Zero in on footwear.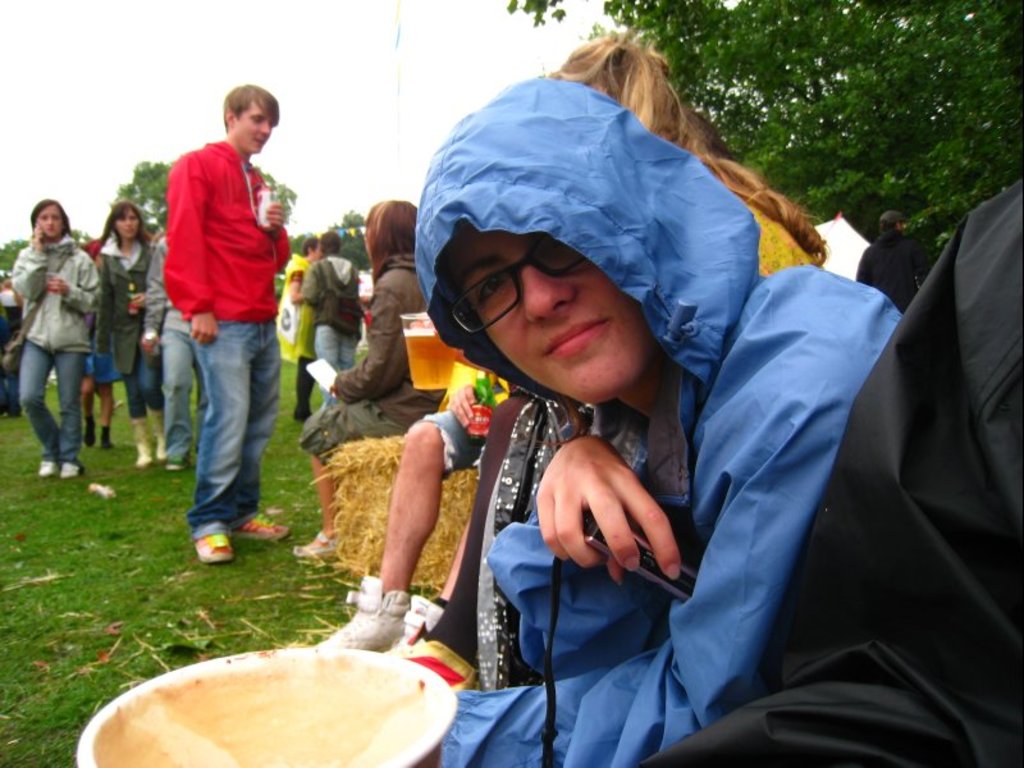
Zeroed in: [left=393, top=590, right=452, bottom=652].
